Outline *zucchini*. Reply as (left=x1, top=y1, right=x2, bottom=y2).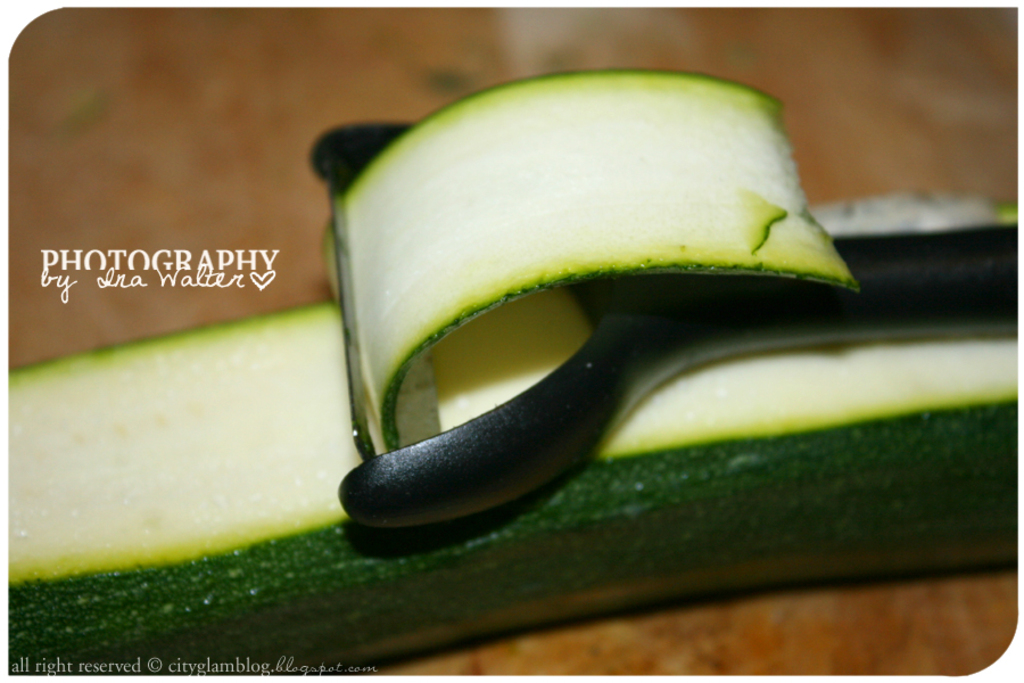
(left=0, top=57, right=1023, bottom=682).
